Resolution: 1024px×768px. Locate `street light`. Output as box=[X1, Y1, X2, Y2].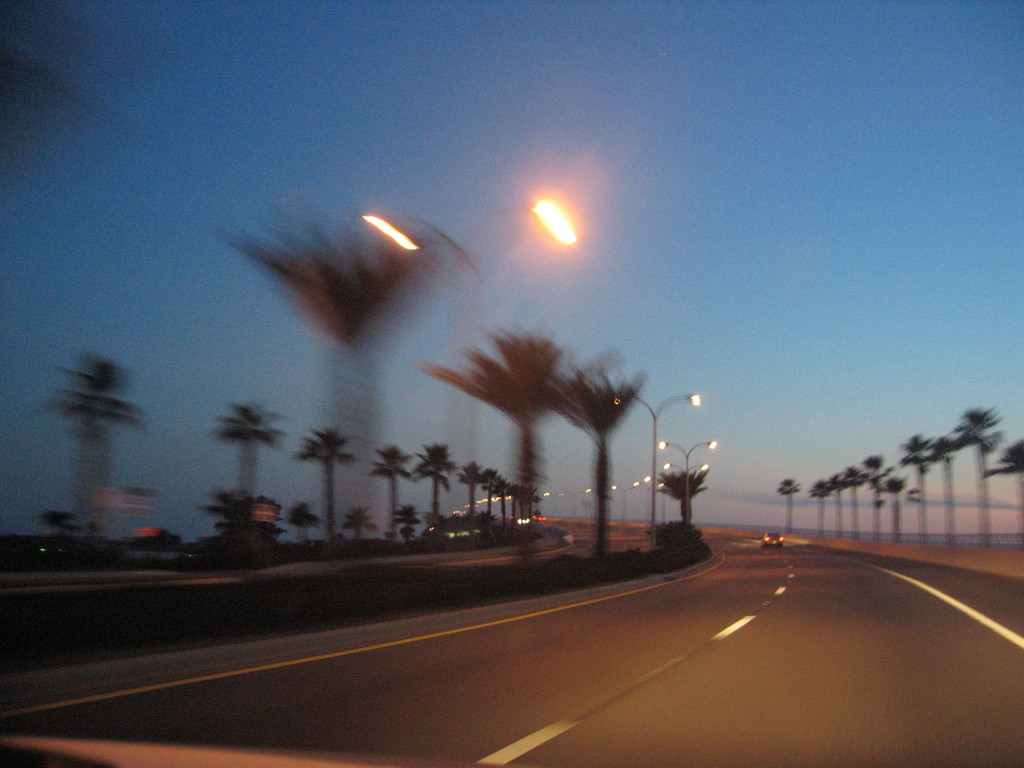
box=[656, 438, 719, 525].
